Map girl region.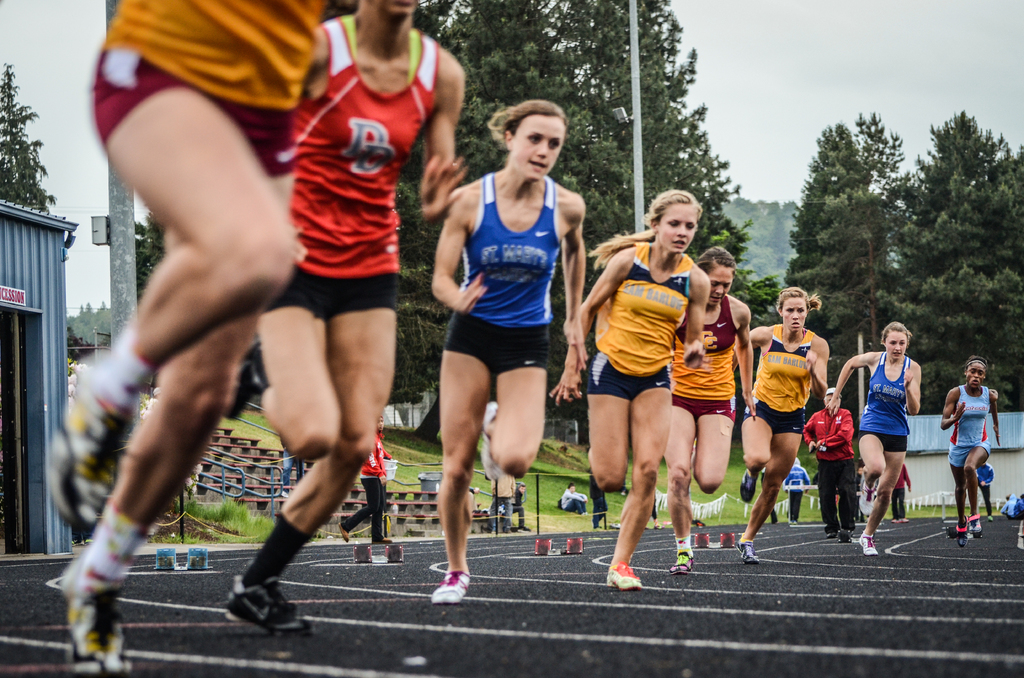
Mapped to {"left": 431, "top": 99, "right": 584, "bottom": 606}.
